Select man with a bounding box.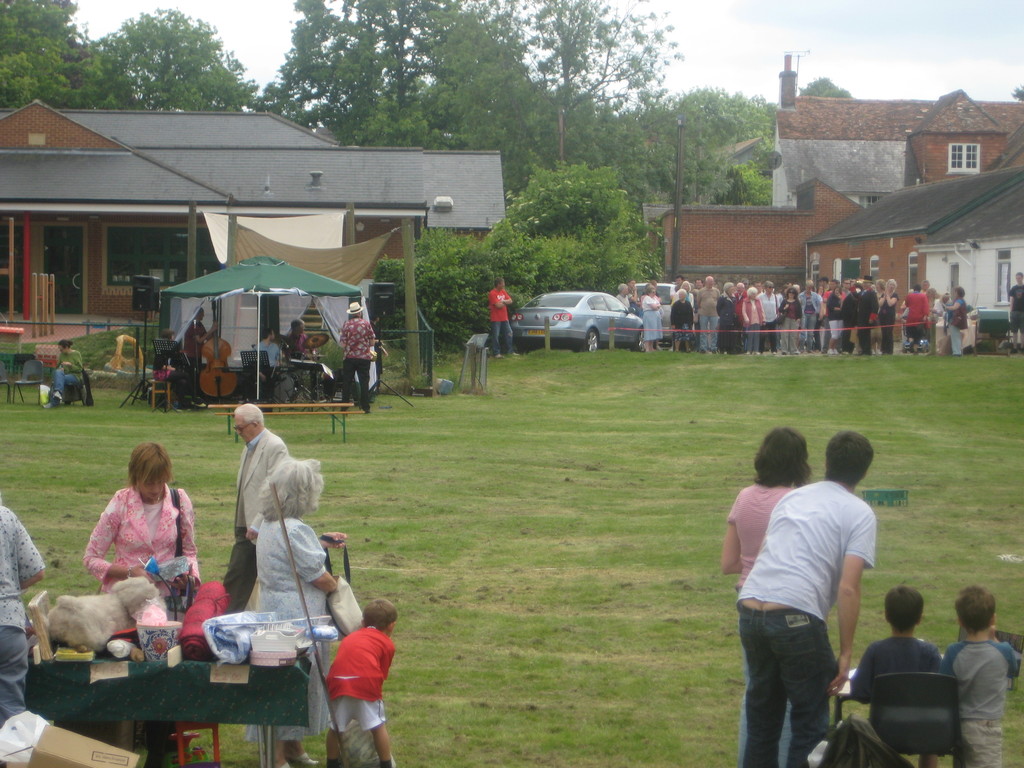
x1=337, y1=301, x2=381, y2=418.
